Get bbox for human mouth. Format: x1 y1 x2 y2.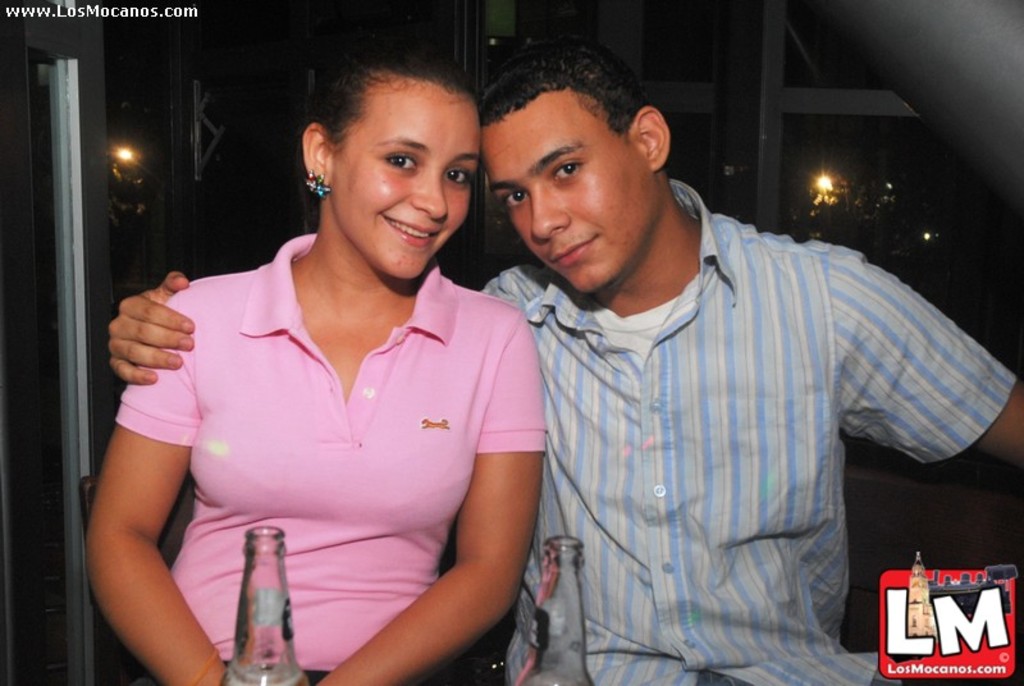
552 233 599 267.
